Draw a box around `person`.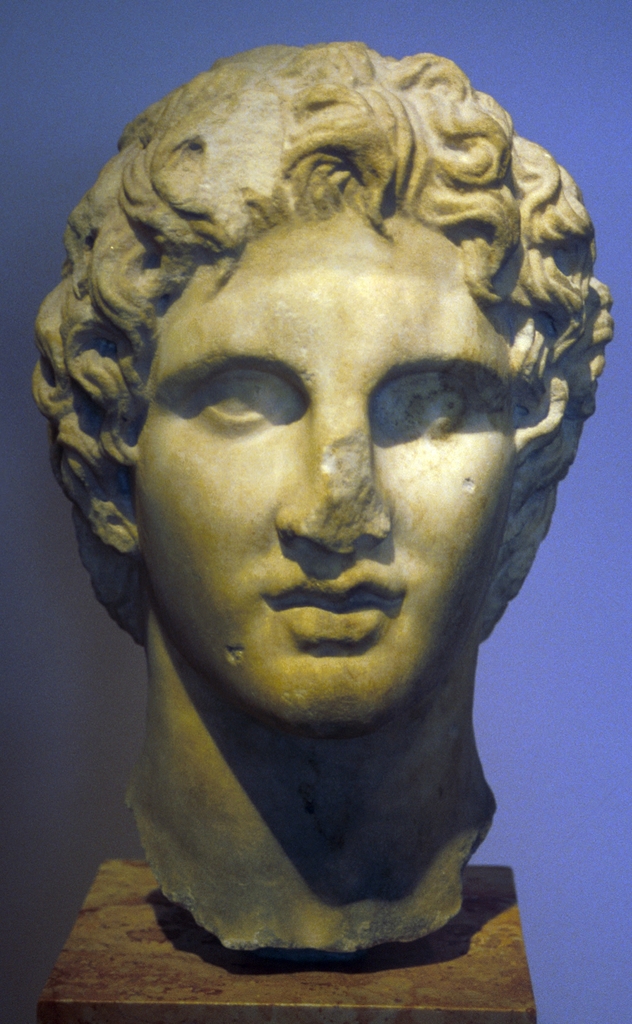
x1=32, y1=34, x2=617, y2=959.
